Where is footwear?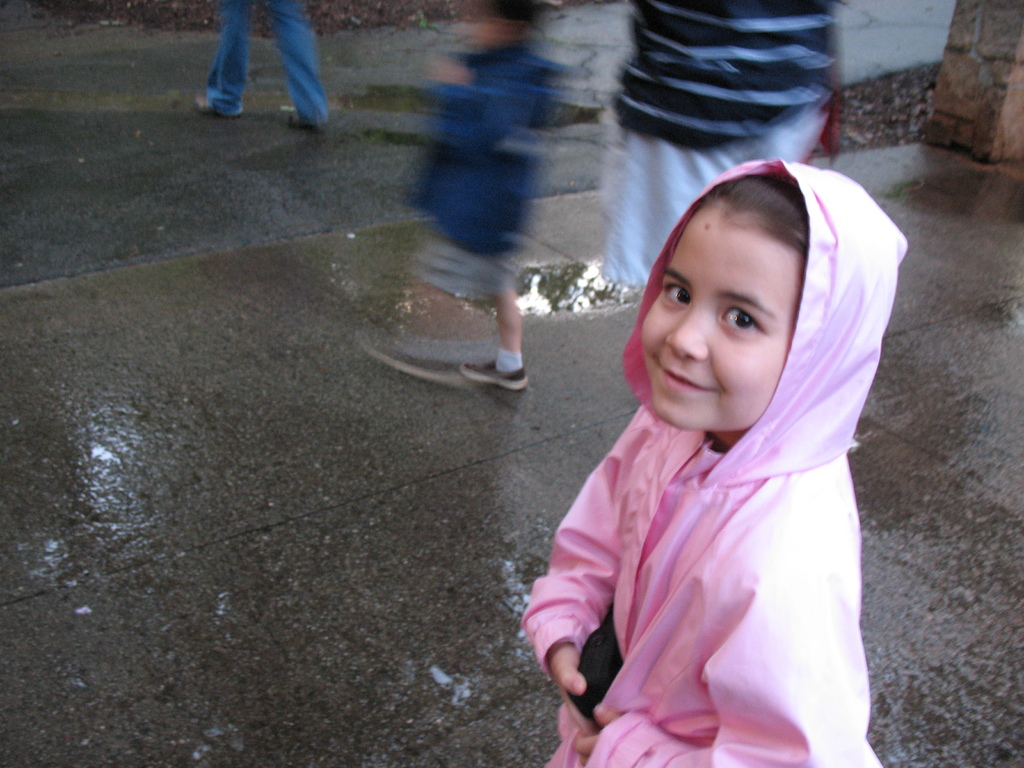
[282,104,305,123].
